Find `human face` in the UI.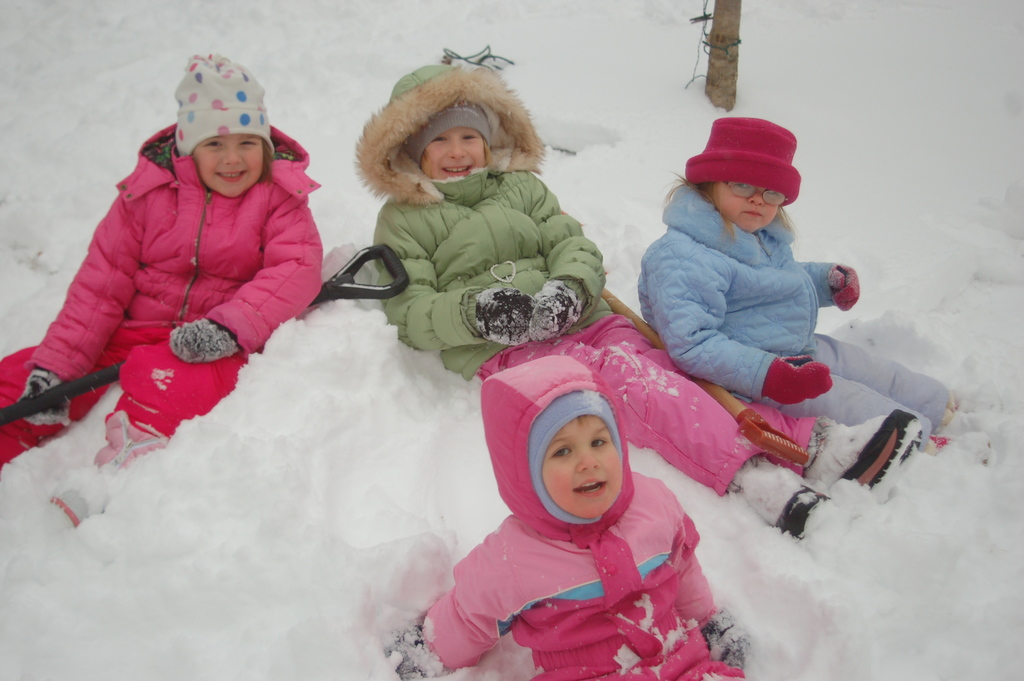
UI element at box(426, 131, 483, 183).
